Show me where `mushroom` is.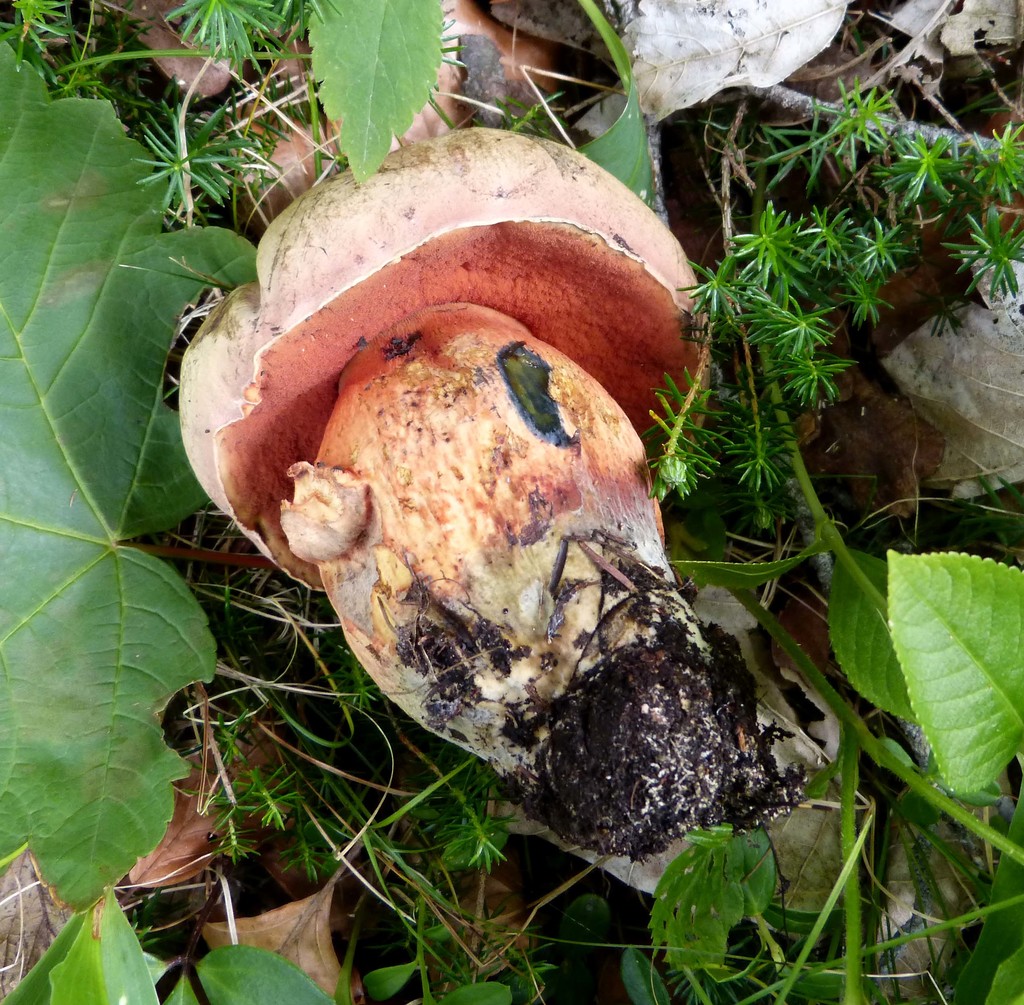
`mushroom` is at 135 158 765 934.
